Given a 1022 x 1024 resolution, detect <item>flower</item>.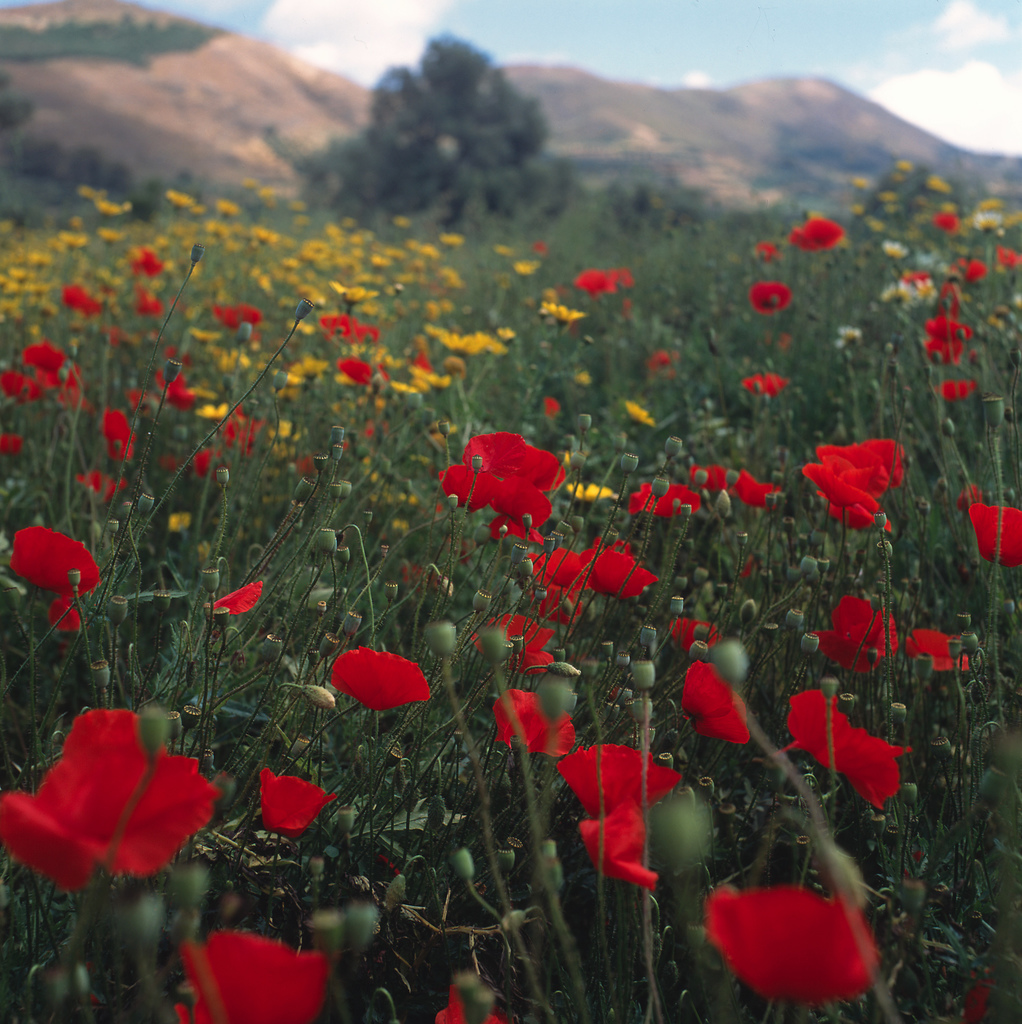
bbox=[902, 624, 970, 669].
